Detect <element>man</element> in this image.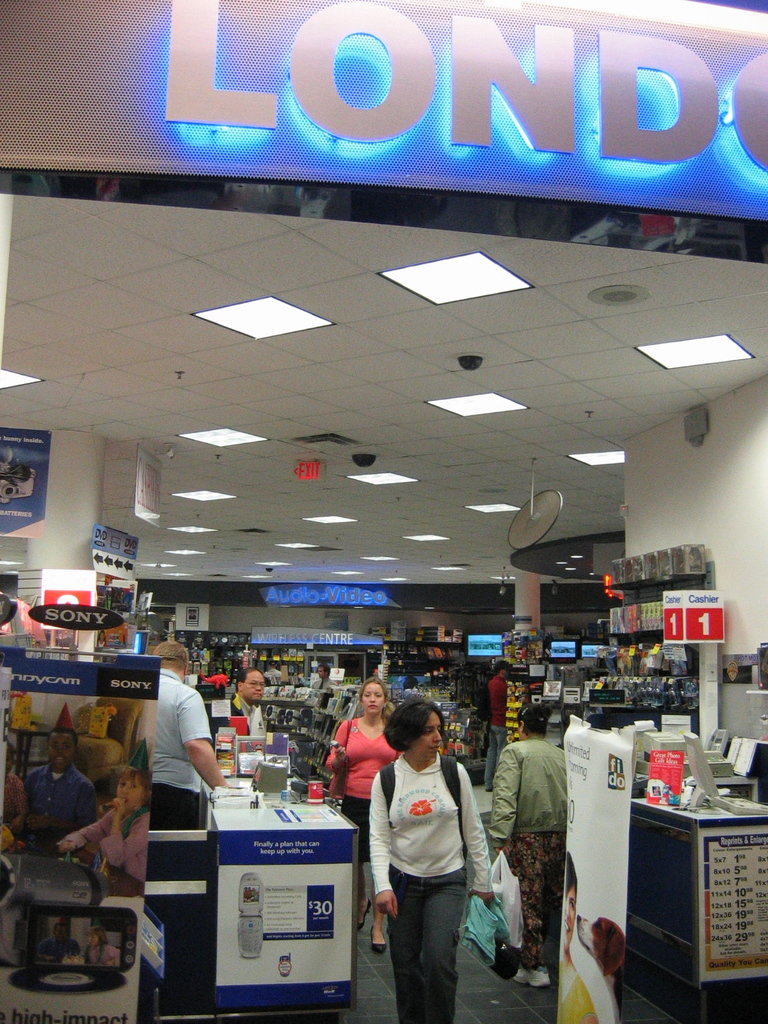
Detection: 483,662,511,788.
